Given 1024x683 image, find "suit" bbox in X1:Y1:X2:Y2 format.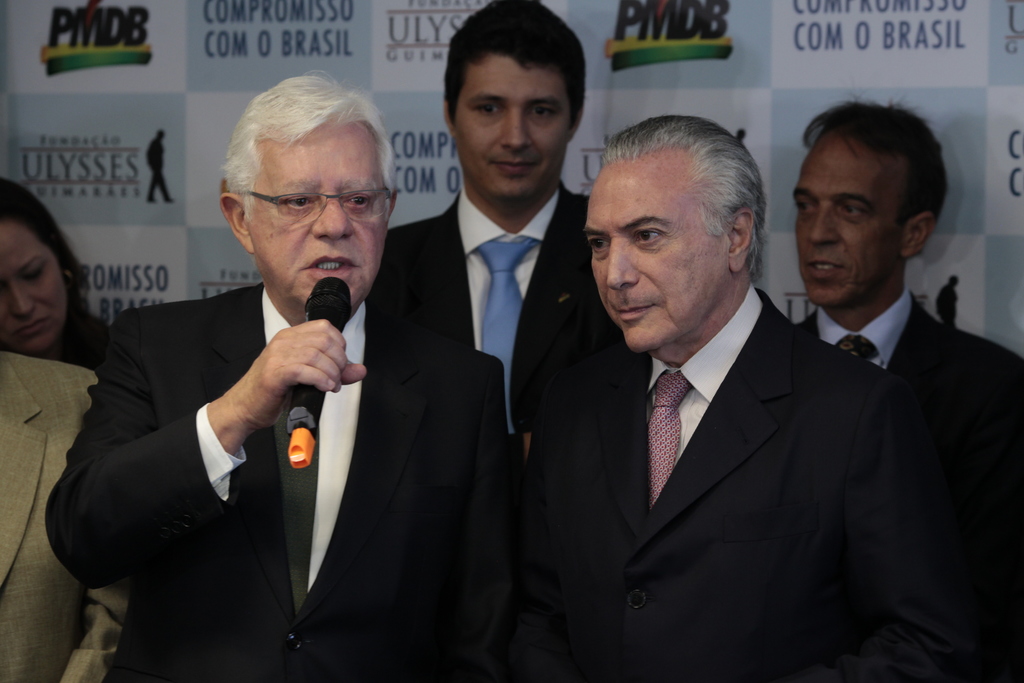
47:283:553:682.
